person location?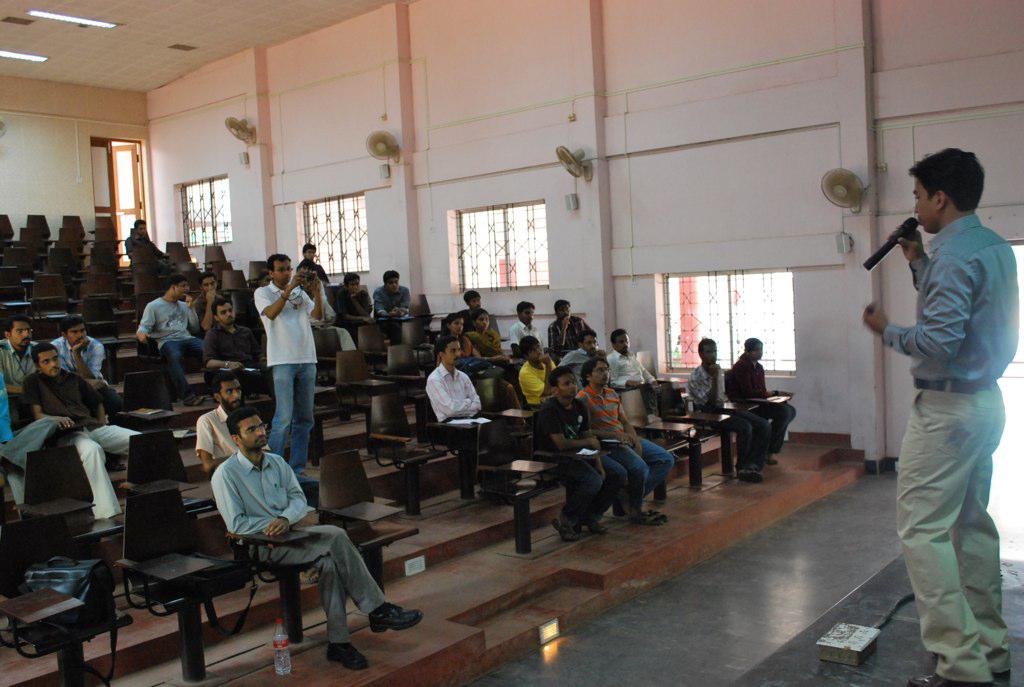
{"x1": 213, "y1": 407, "x2": 420, "y2": 671}
